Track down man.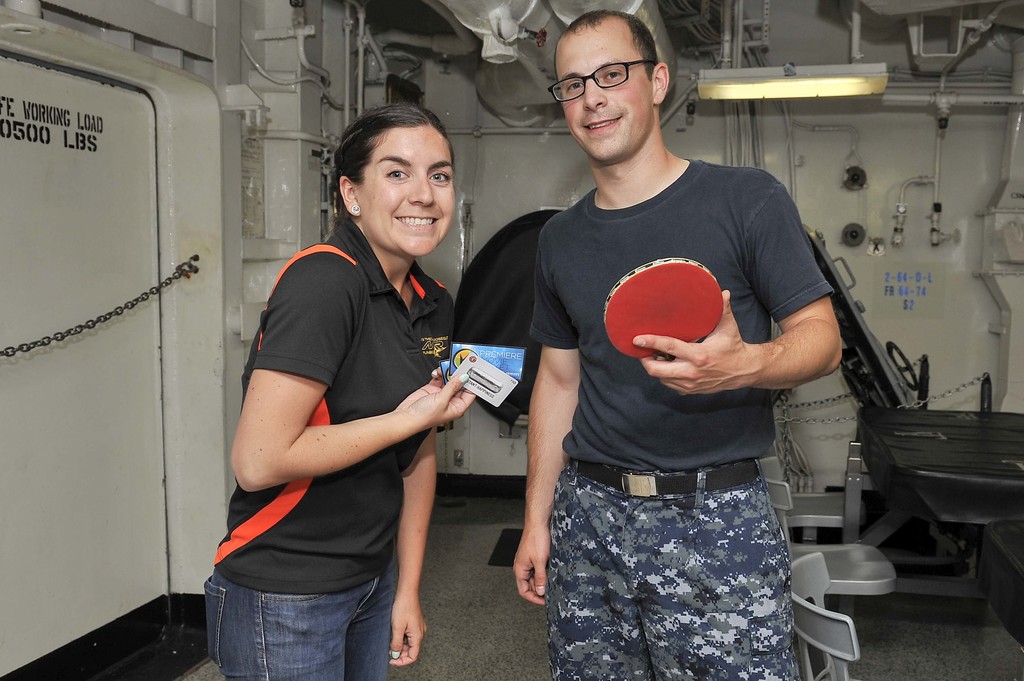
Tracked to 480:15:869:665.
